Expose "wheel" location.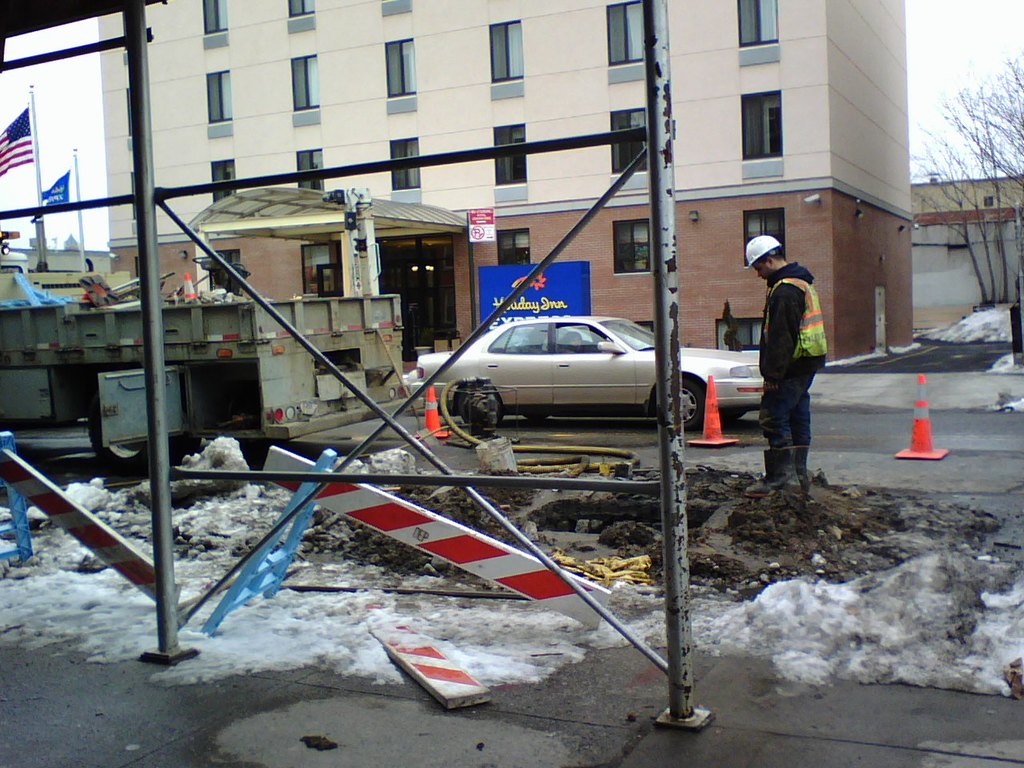
Exposed at Rect(450, 382, 502, 430).
